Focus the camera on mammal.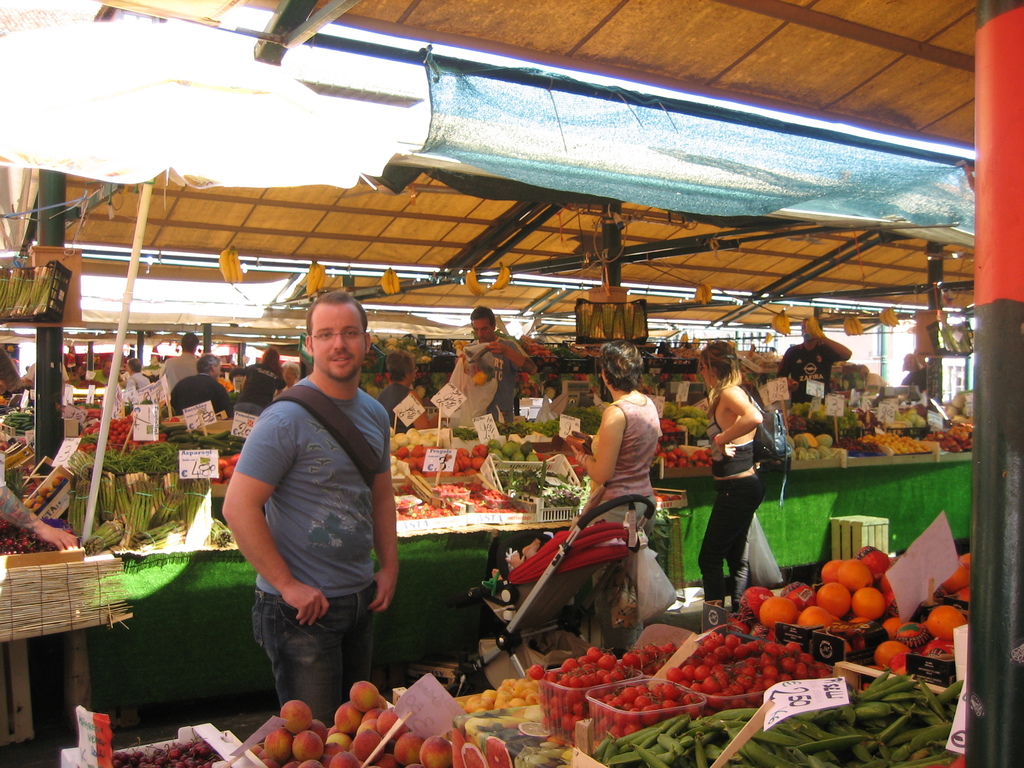
Focus region: (left=221, top=301, right=412, bottom=710).
